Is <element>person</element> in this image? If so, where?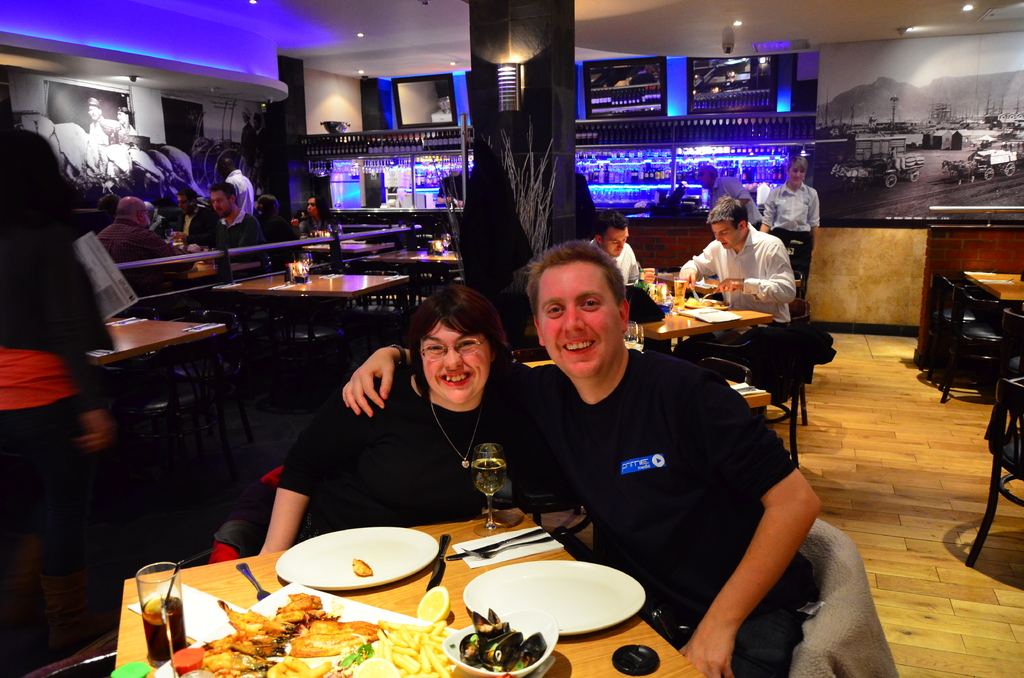
Yes, at {"x1": 757, "y1": 157, "x2": 817, "y2": 299}.
